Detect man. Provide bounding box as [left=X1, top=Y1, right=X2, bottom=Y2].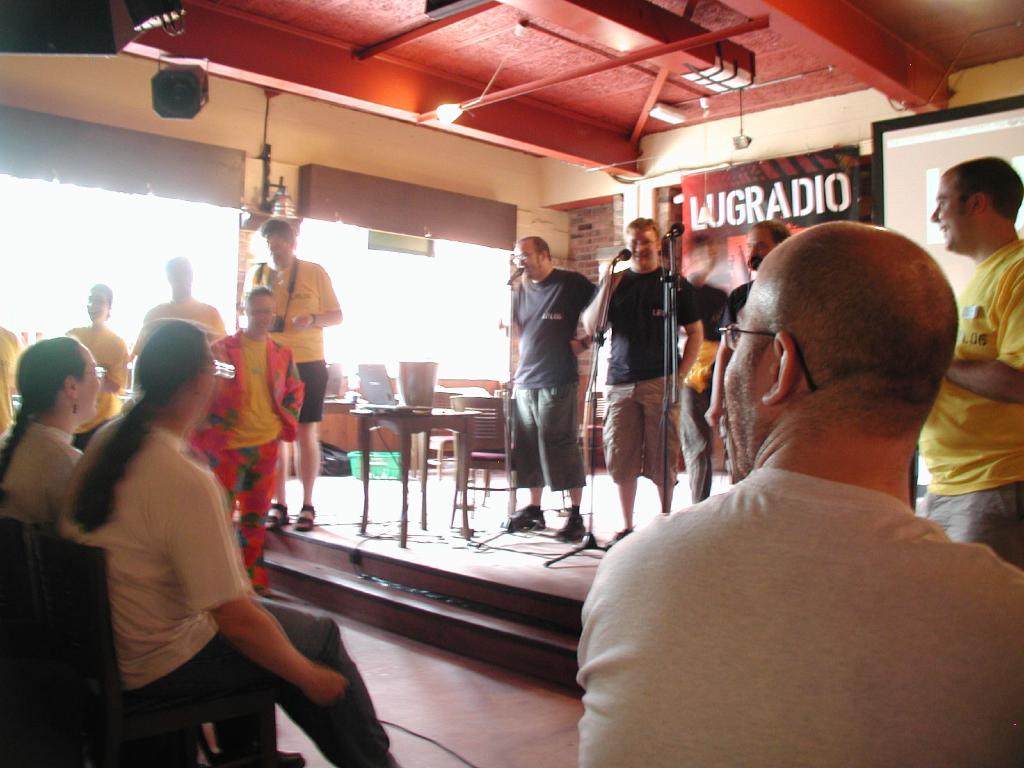
[left=915, top=155, right=1021, bottom=568].
